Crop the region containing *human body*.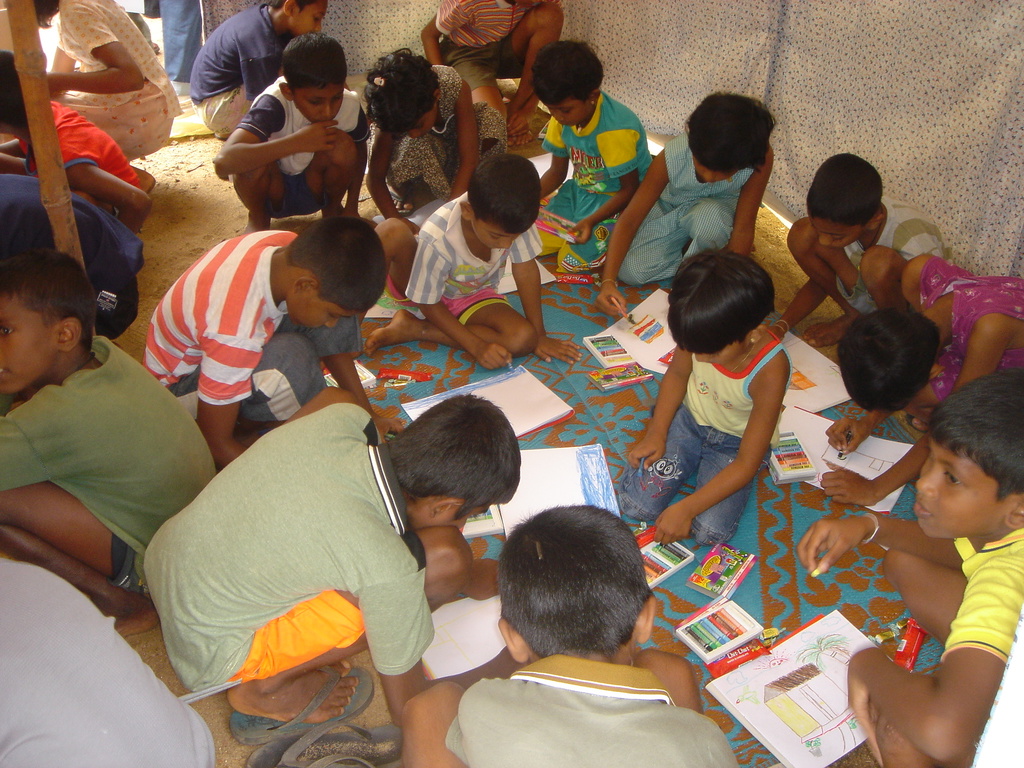
Crop region: box=[188, 8, 294, 134].
